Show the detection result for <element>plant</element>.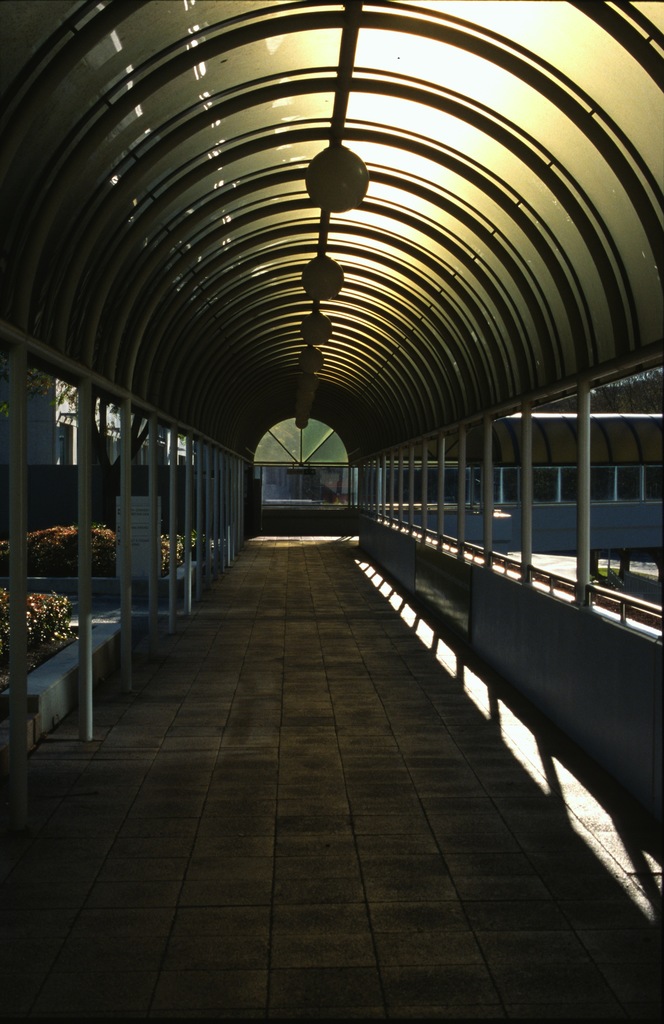
bbox(16, 588, 75, 653).
